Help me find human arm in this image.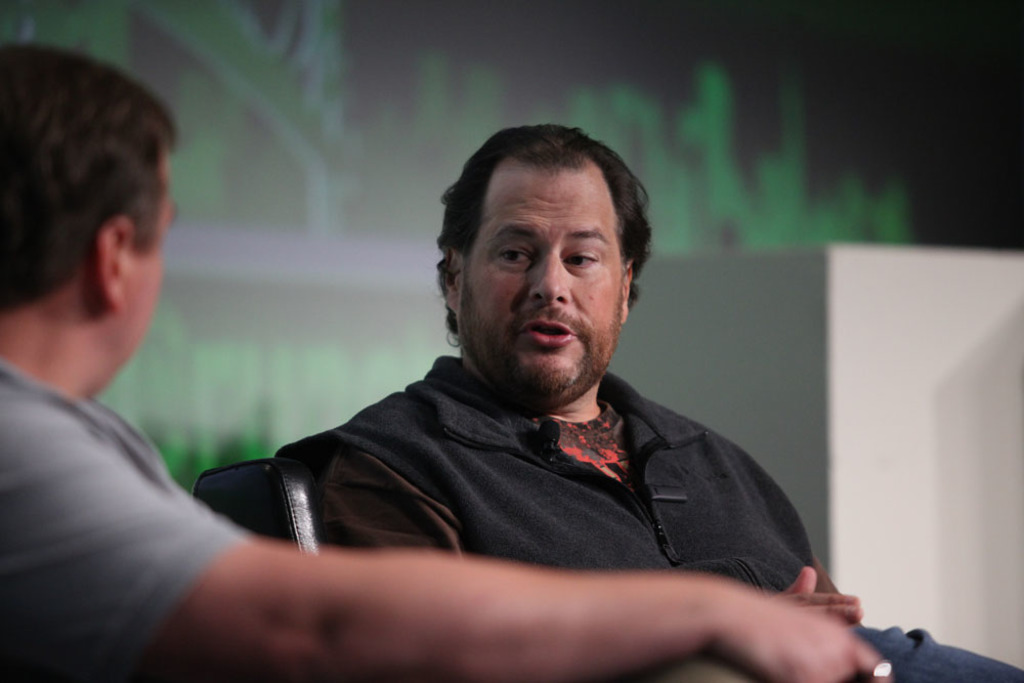
Found it: (264, 417, 863, 639).
